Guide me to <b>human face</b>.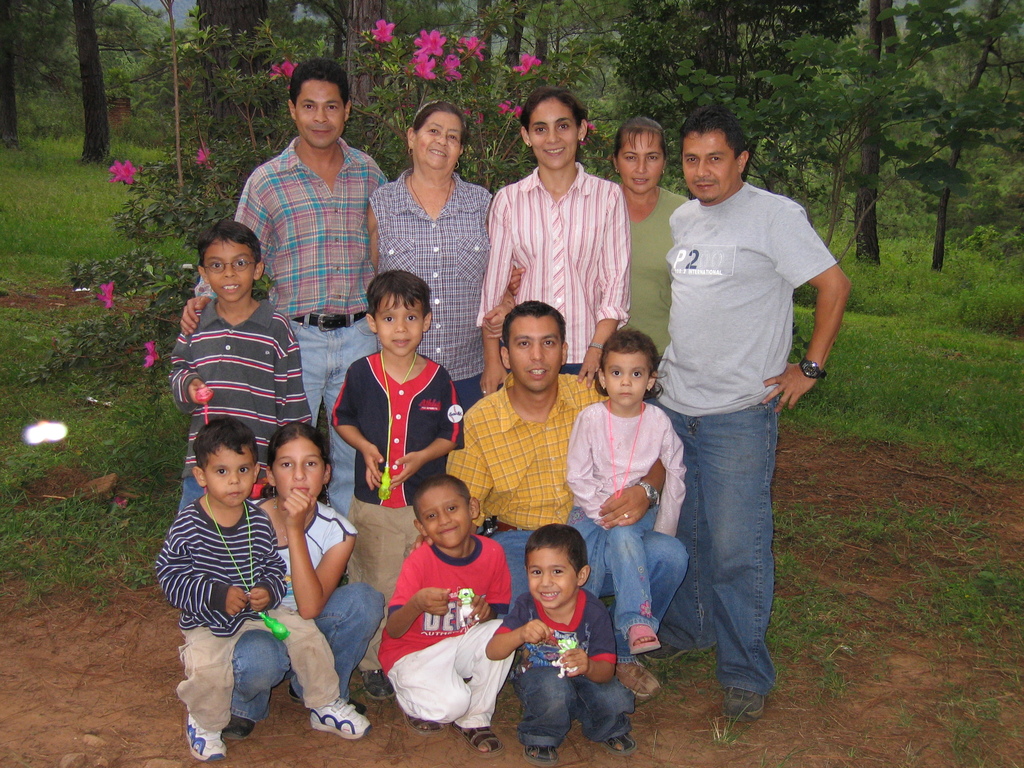
Guidance: (left=604, top=351, right=647, bottom=404).
